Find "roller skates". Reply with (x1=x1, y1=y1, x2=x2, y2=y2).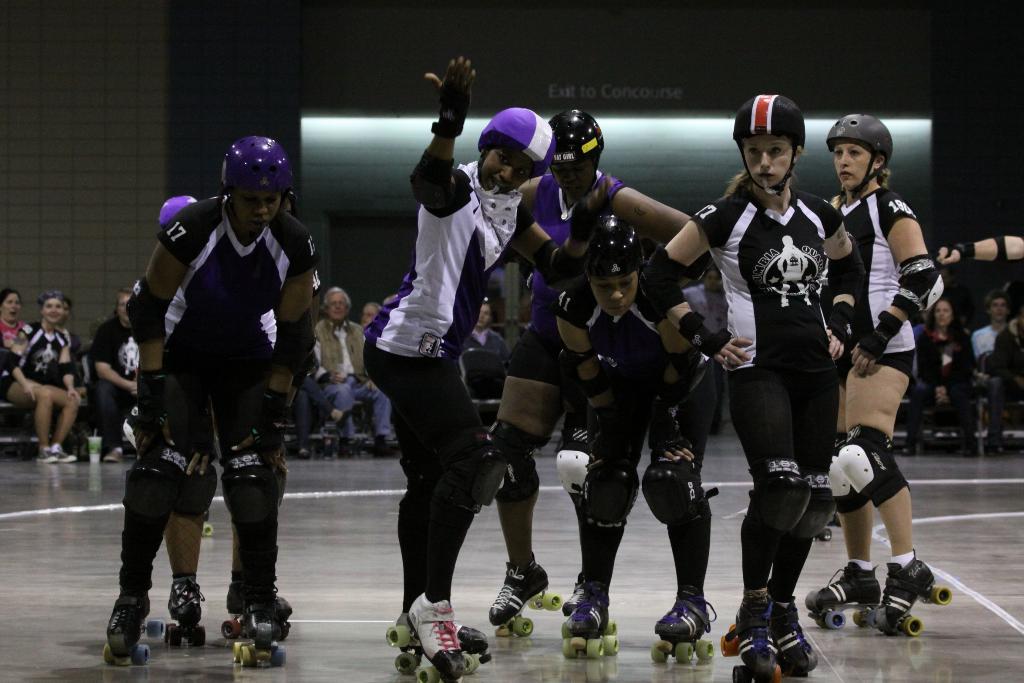
(x1=648, y1=591, x2=717, y2=663).
